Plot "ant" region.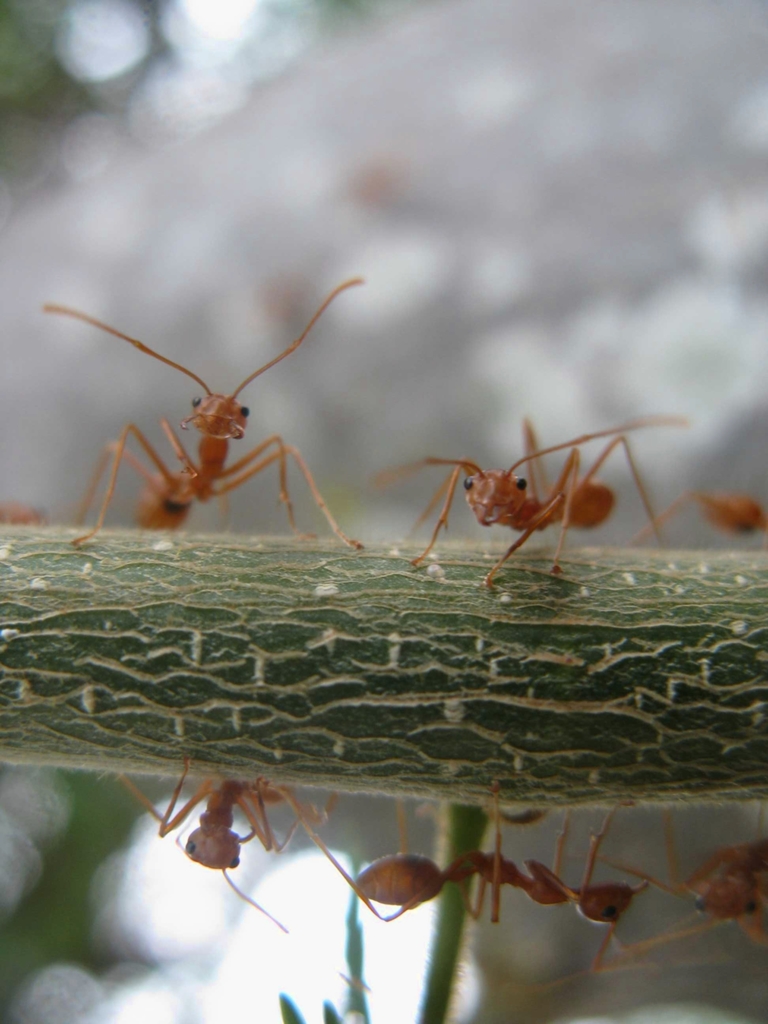
Plotted at (541,840,767,994).
